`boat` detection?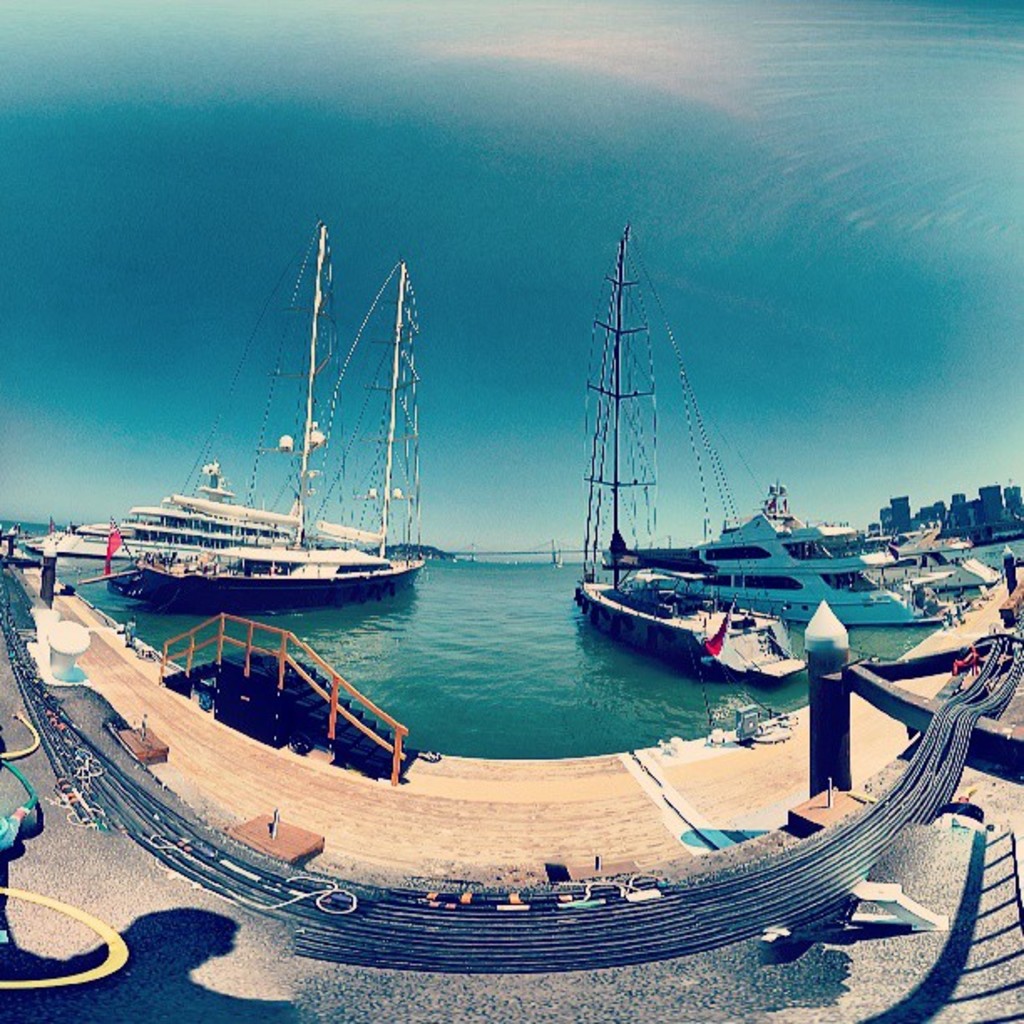
{"left": 694, "top": 475, "right": 949, "bottom": 611}
